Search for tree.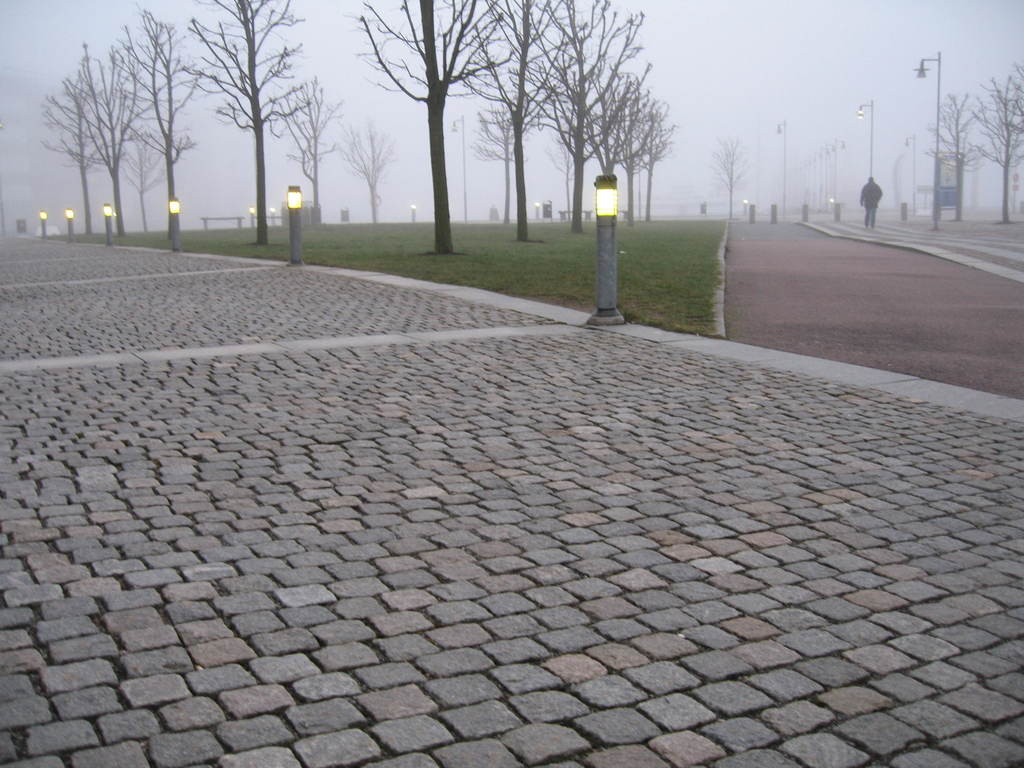
Found at [338, 119, 388, 222].
